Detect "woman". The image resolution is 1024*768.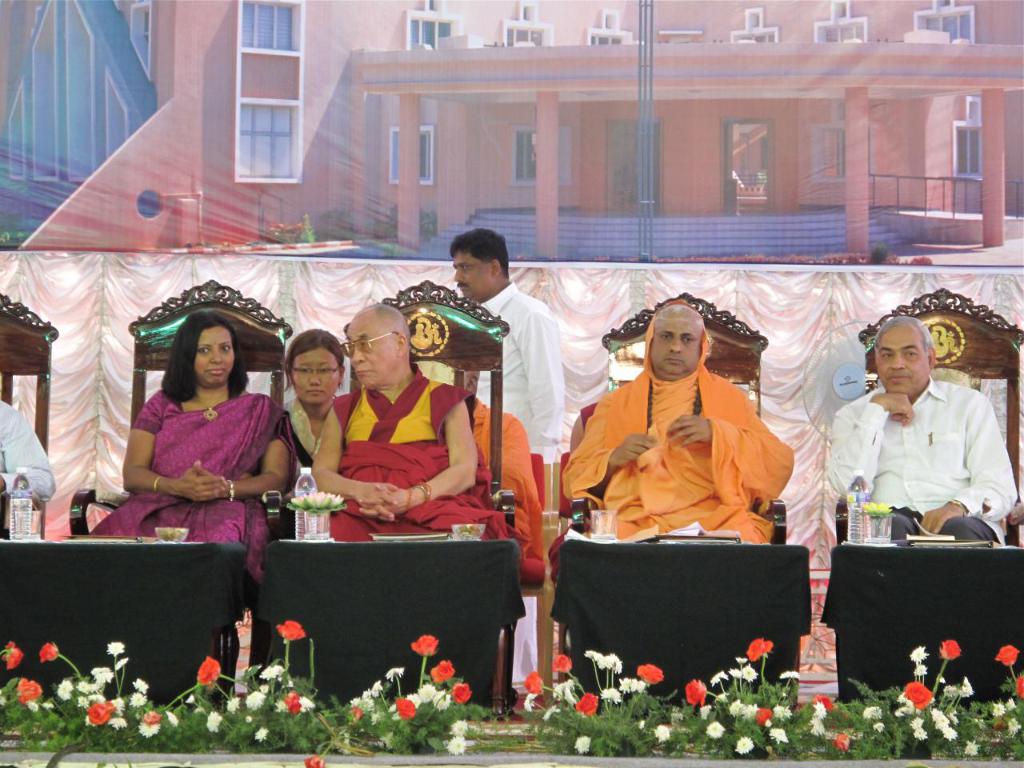
93 311 290 590.
